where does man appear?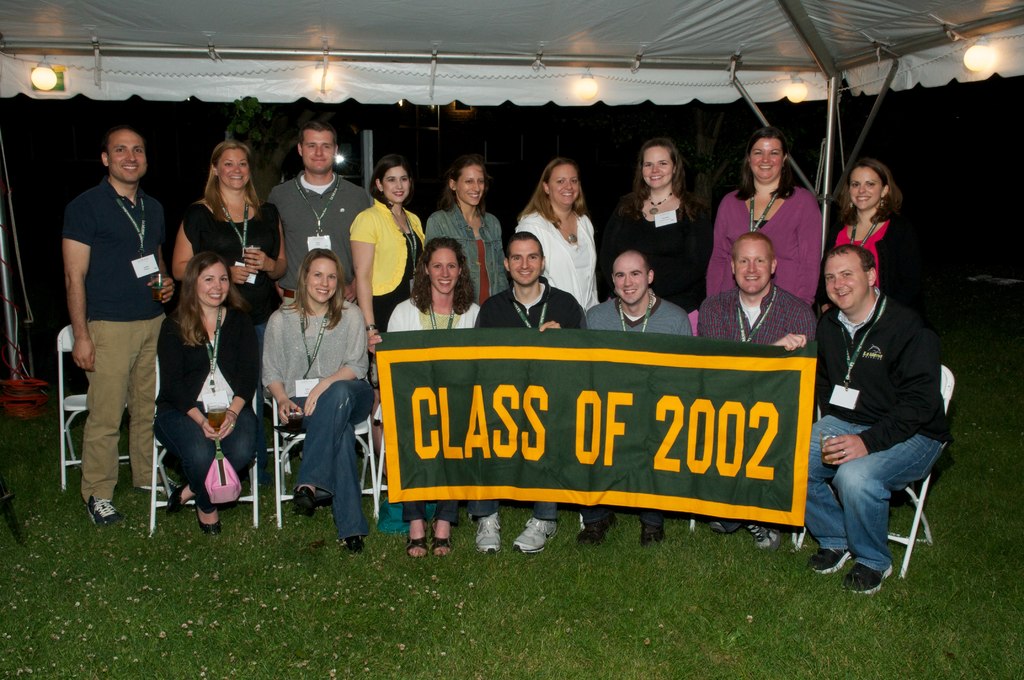
Appears at x1=470 y1=233 x2=584 y2=560.
